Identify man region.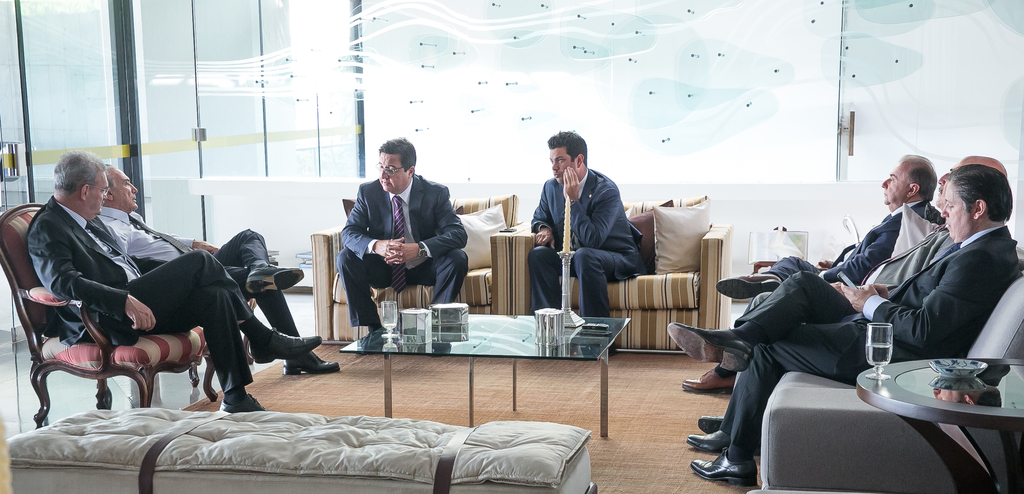
Region: box(668, 144, 1003, 451).
